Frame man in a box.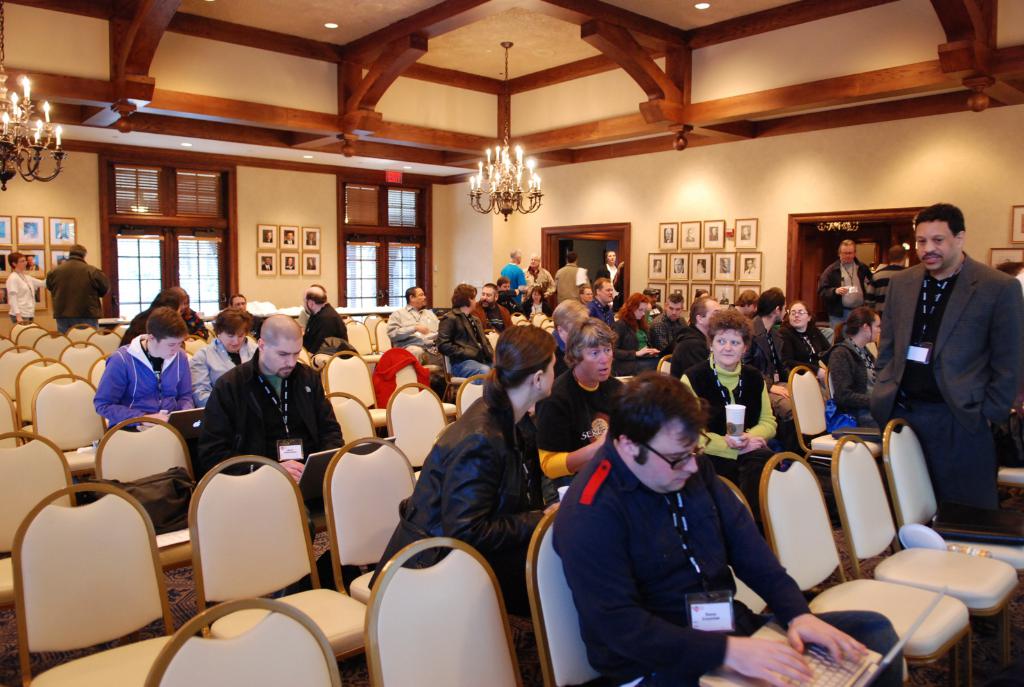
(817, 234, 870, 336).
